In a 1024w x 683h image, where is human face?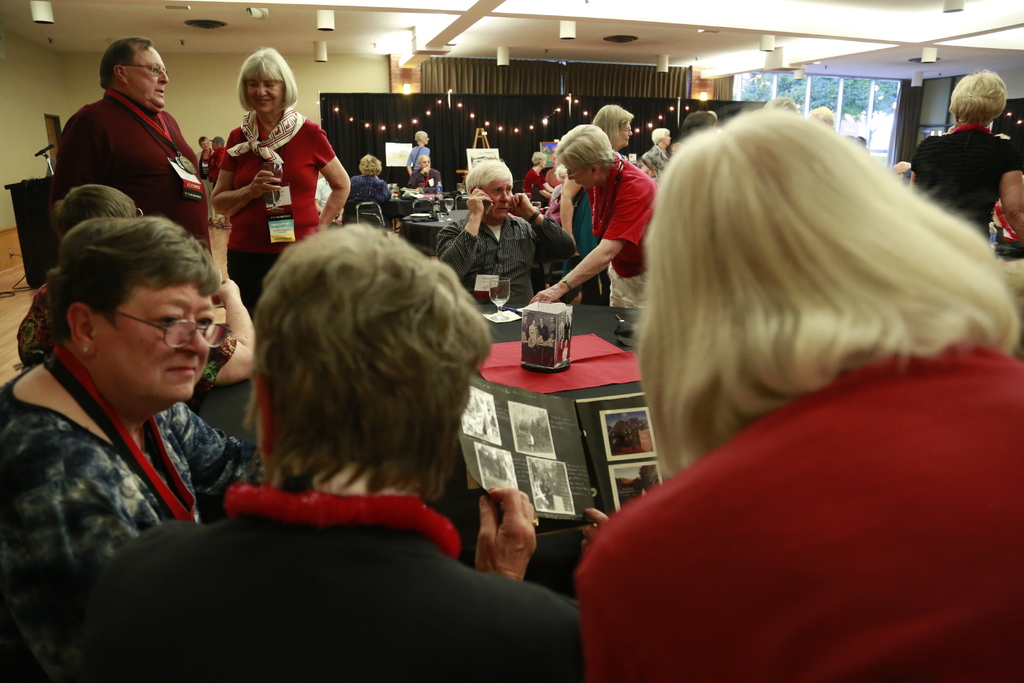
94, 276, 215, 407.
